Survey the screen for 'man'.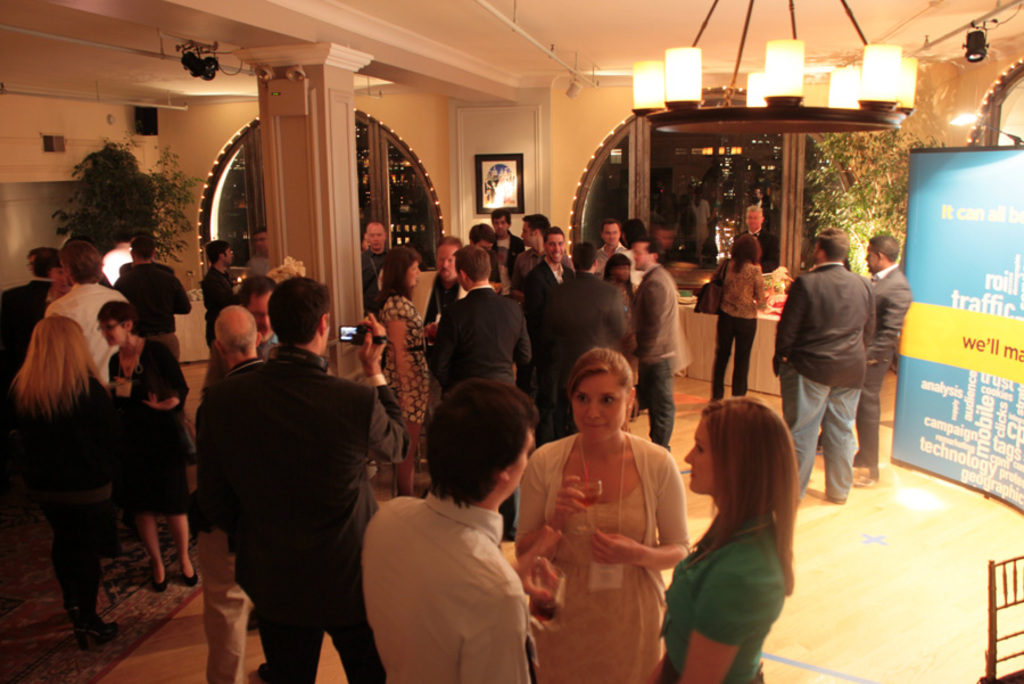
Survey found: box=[629, 236, 691, 453].
